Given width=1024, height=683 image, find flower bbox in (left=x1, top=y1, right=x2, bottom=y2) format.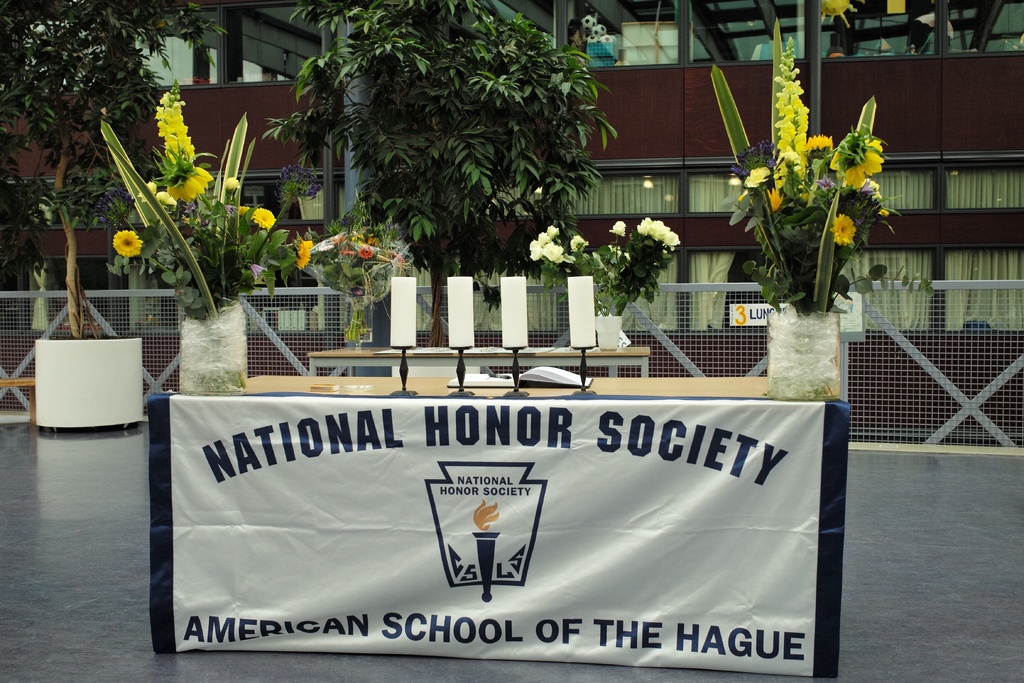
(left=607, top=216, right=626, bottom=236).
